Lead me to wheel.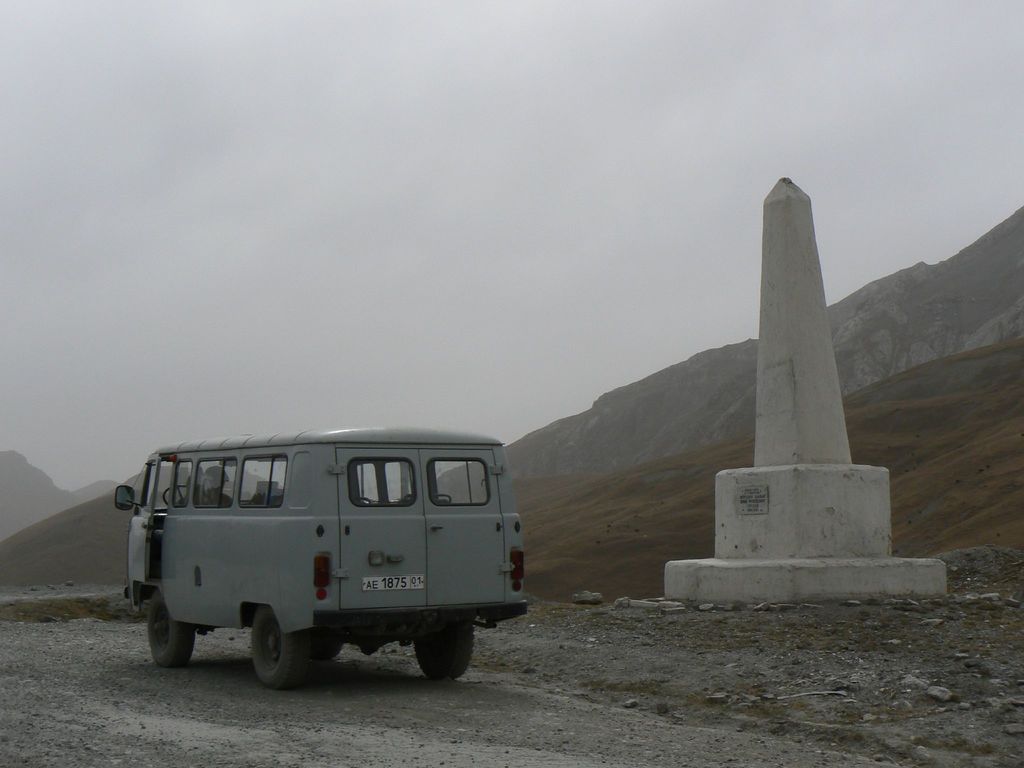
Lead to <region>312, 631, 348, 661</region>.
